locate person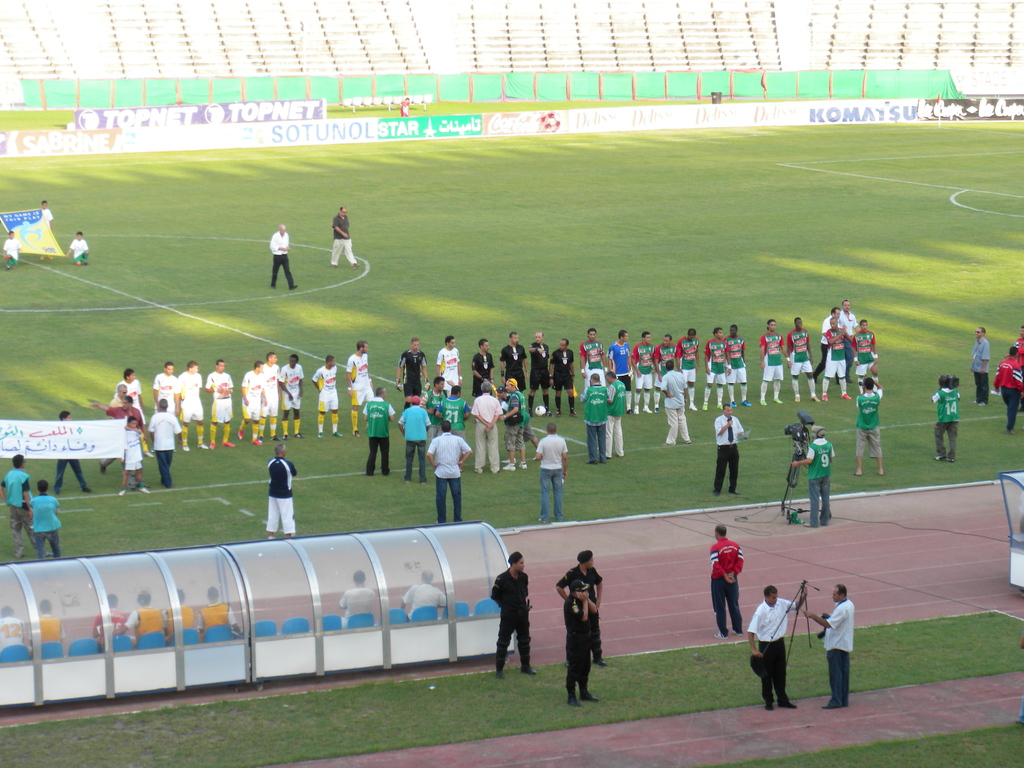
box(0, 454, 36, 528)
